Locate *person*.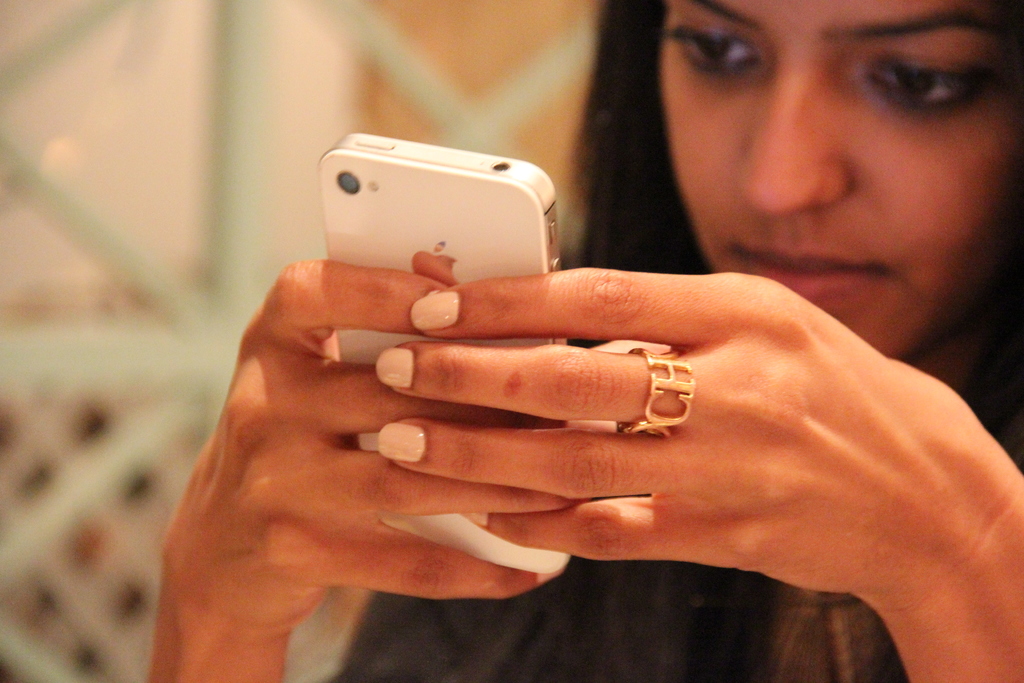
Bounding box: <box>143,0,1023,682</box>.
